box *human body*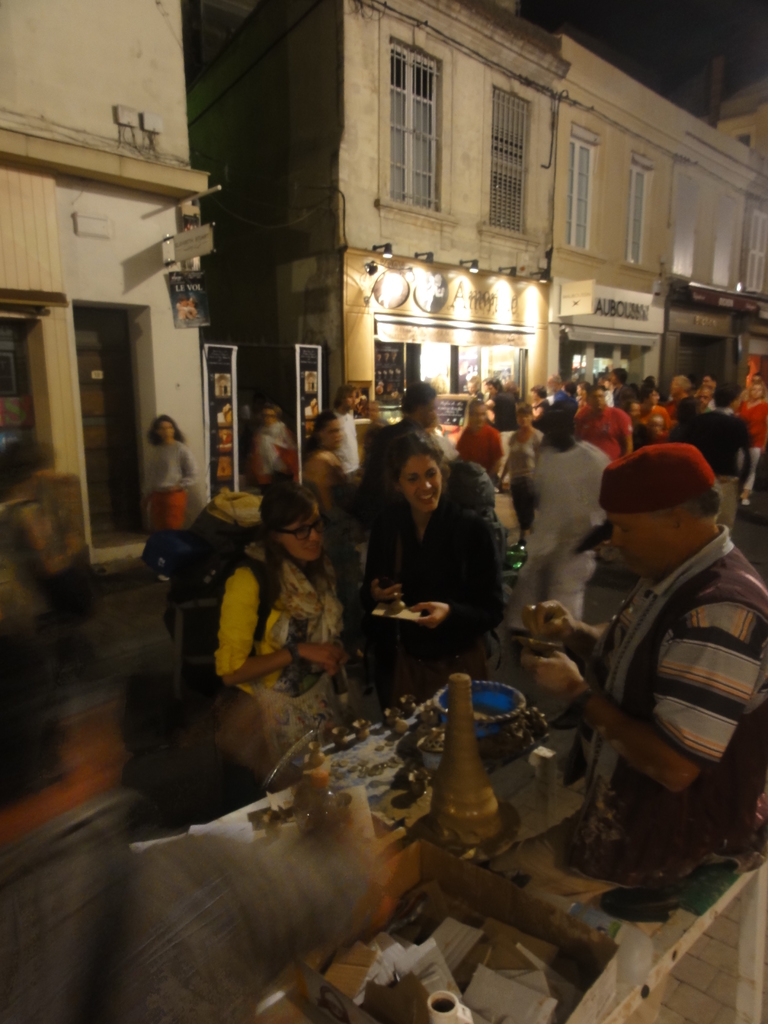
detection(307, 450, 356, 554)
